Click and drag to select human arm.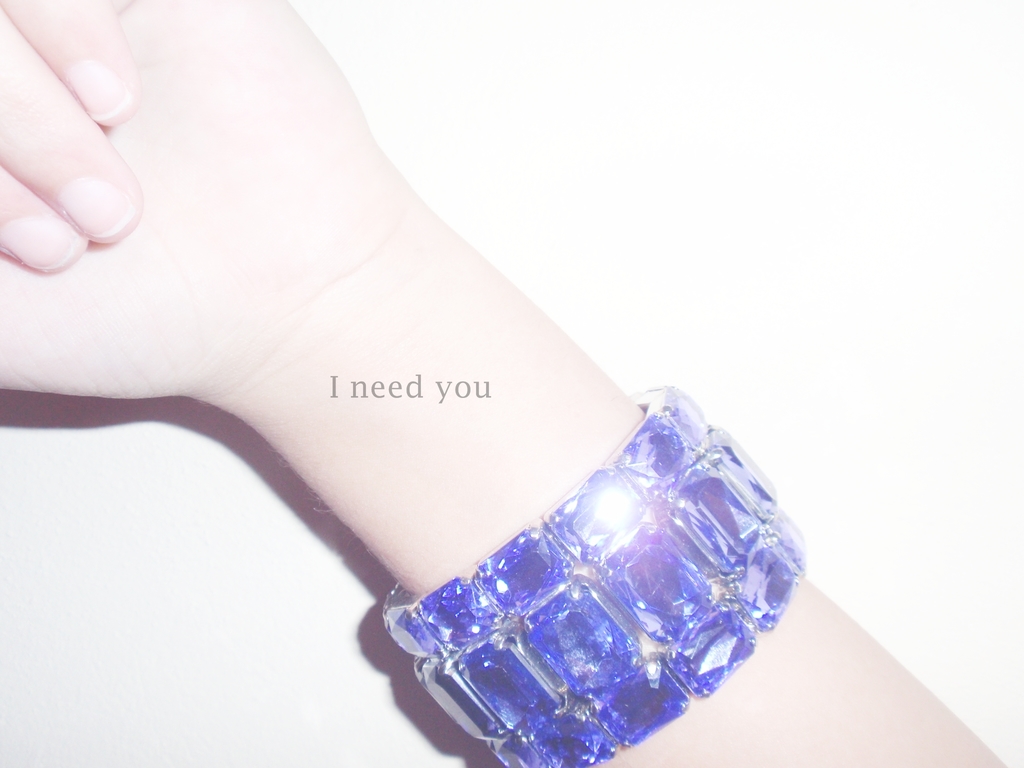
Selection: 29 5 831 748.
